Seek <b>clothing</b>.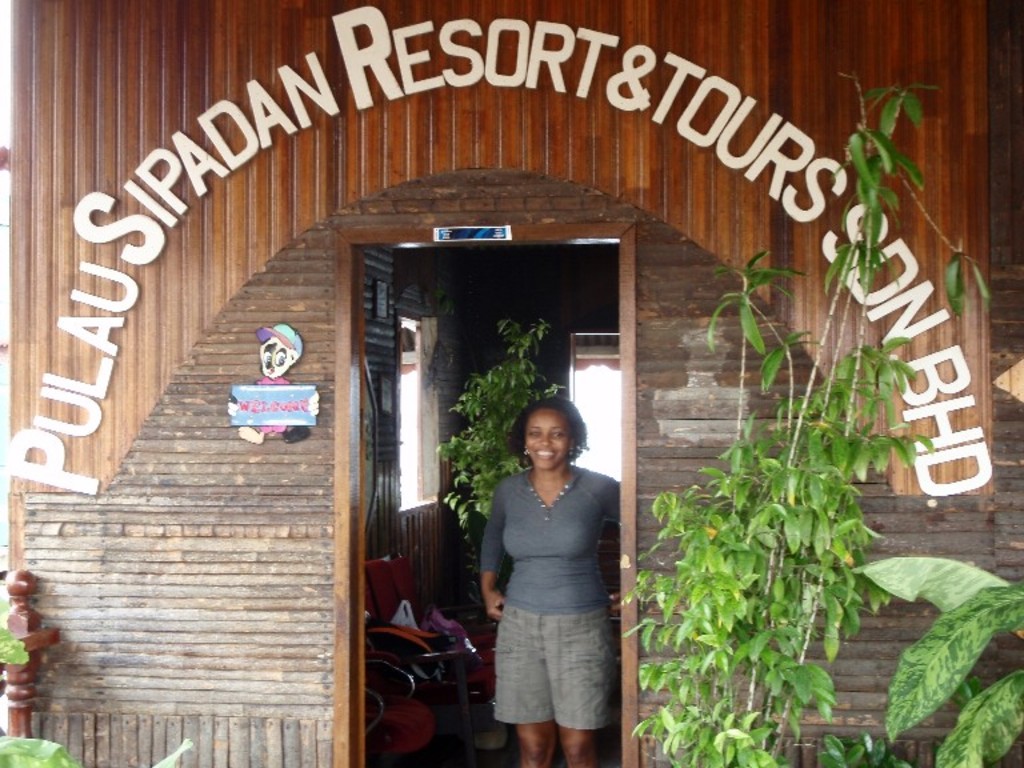
<bbox>481, 439, 633, 747</bbox>.
